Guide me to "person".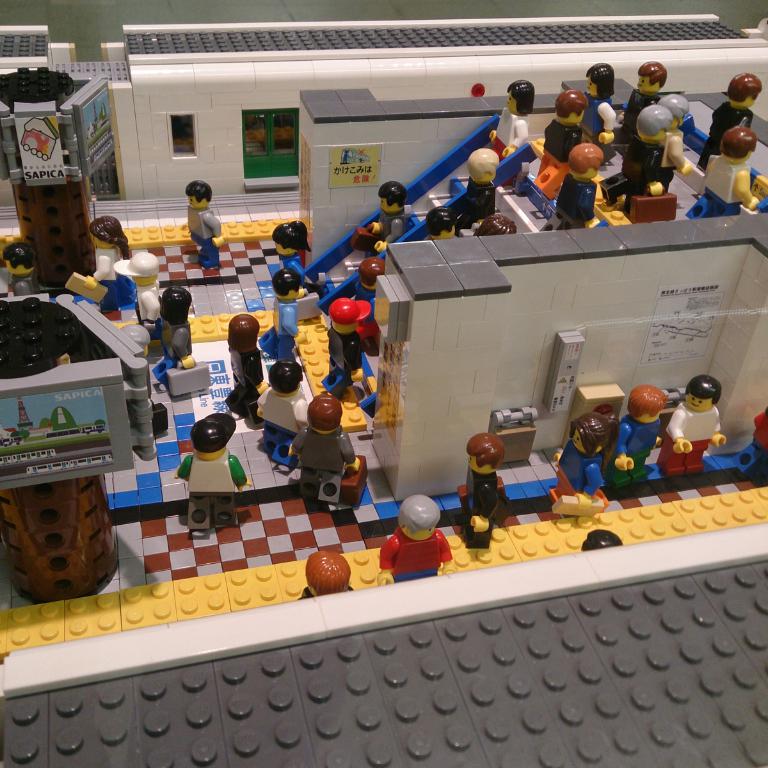
Guidance: select_region(175, 413, 254, 529).
